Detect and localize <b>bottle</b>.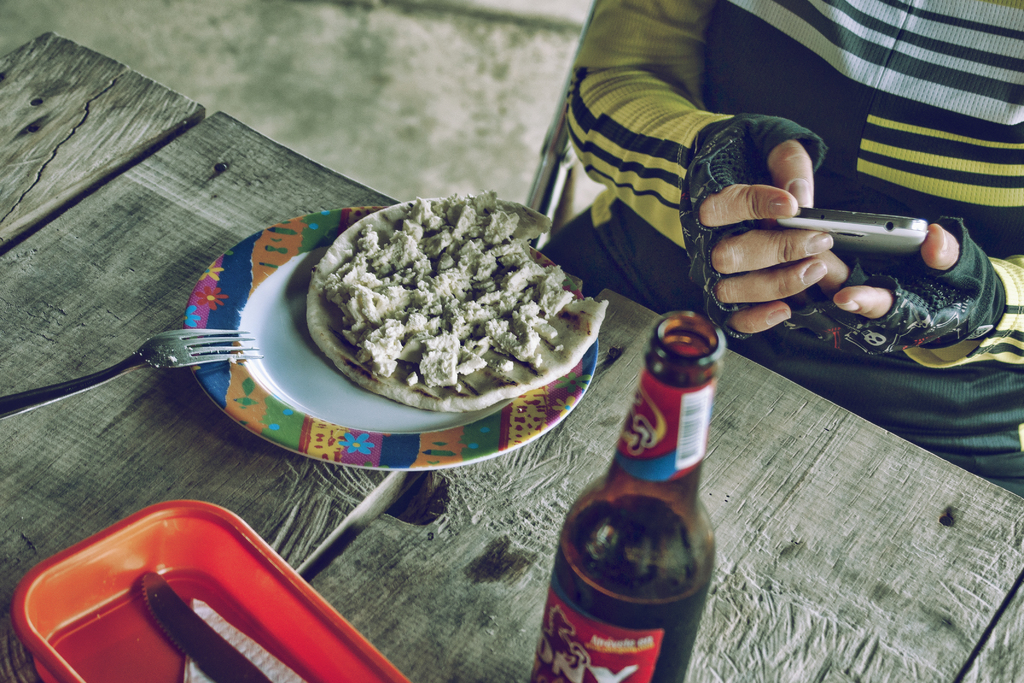
Localized at 529:304:729:682.
